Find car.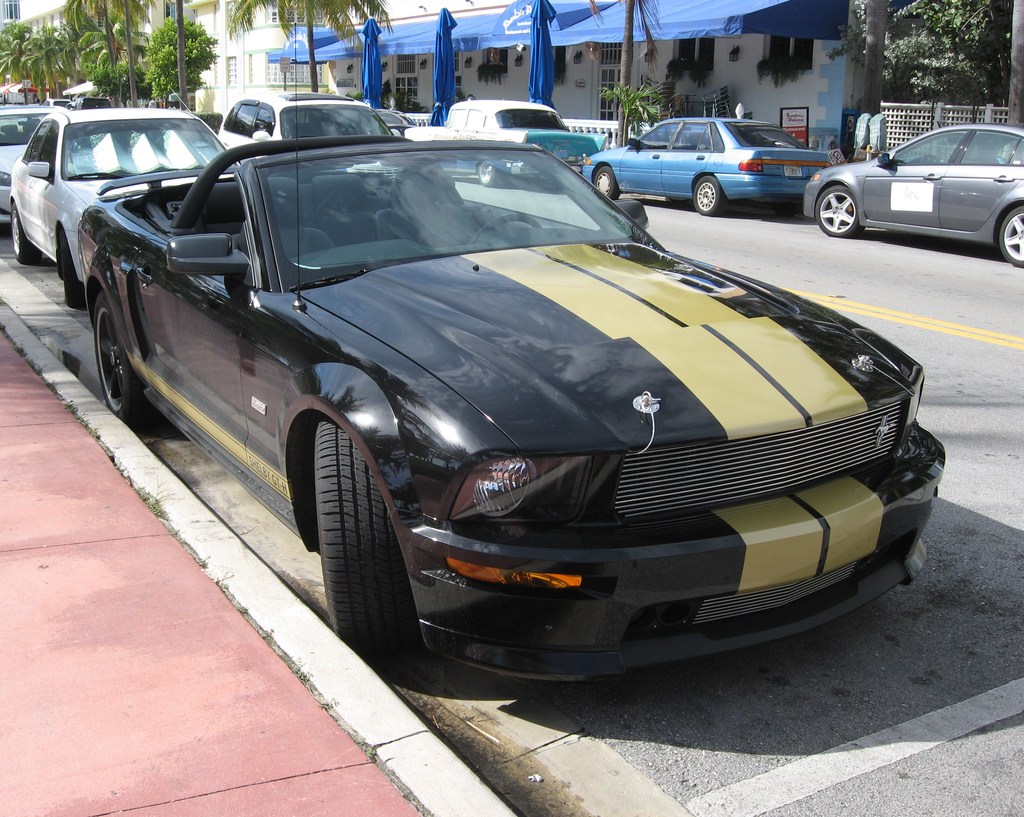
left=802, top=120, right=1023, bottom=267.
